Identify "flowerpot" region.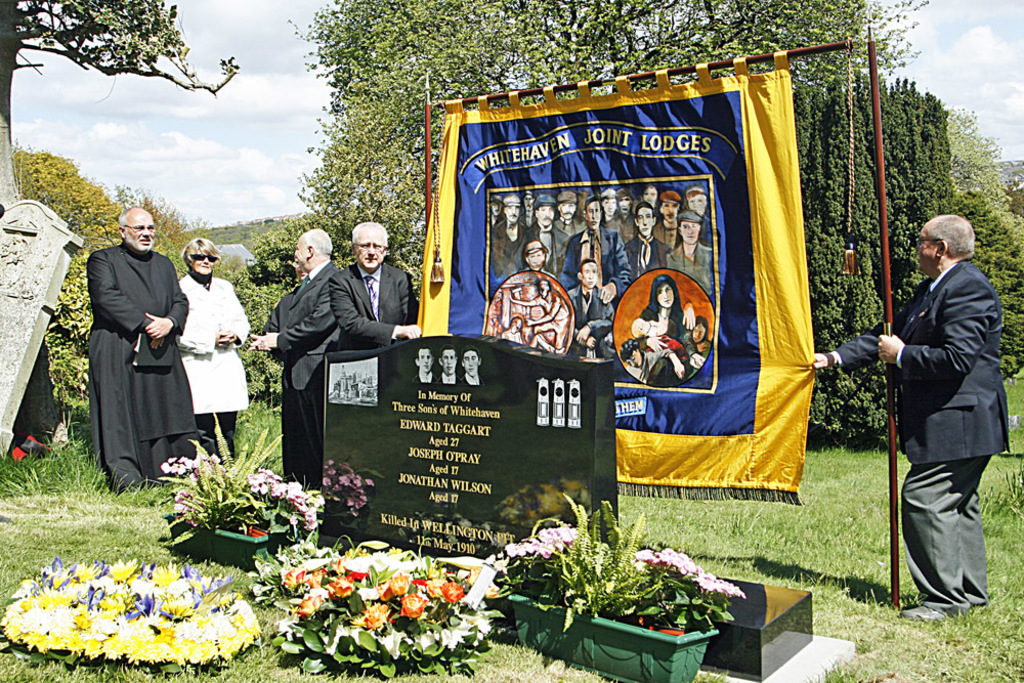
Region: [498,591,726,682].
